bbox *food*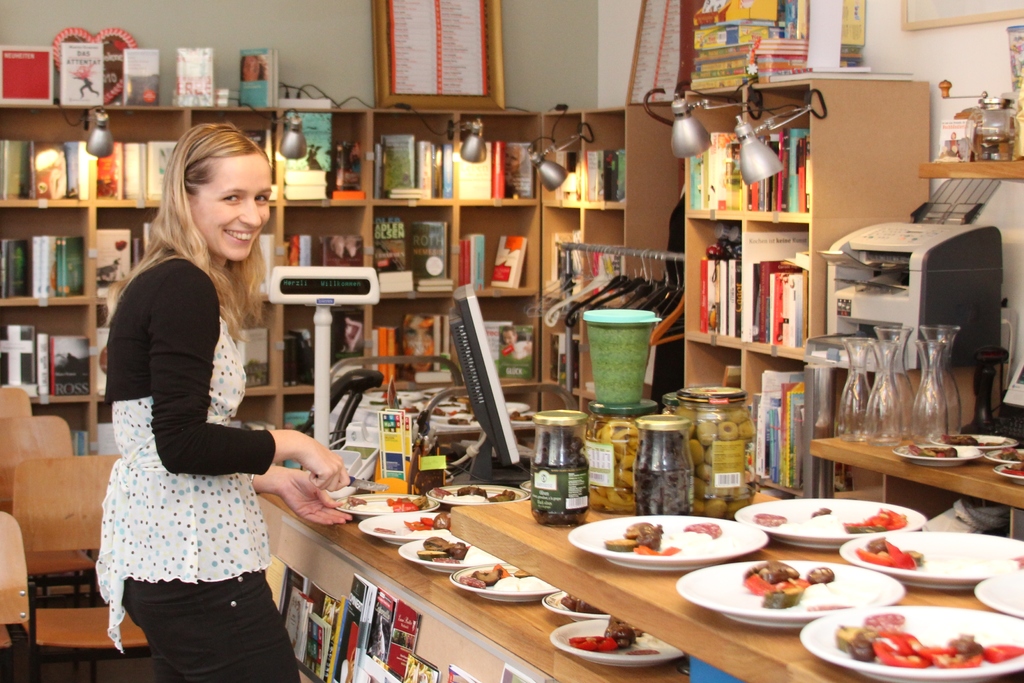
(x1=990, y1=445, x2=1023, y2=463)
